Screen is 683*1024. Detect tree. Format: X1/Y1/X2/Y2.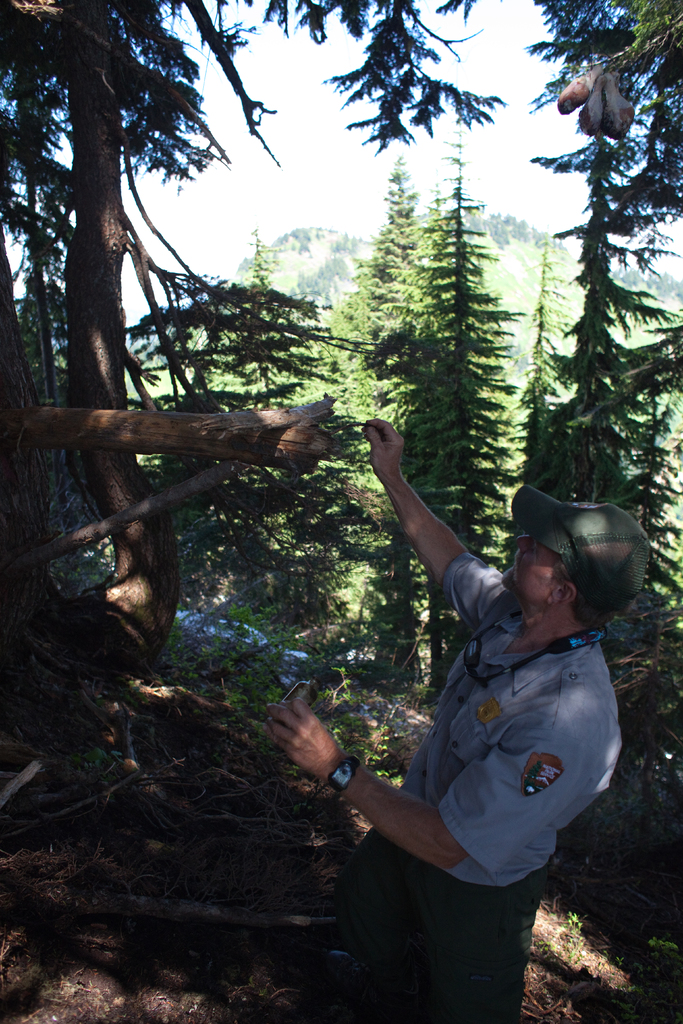
482/234/579/492.
